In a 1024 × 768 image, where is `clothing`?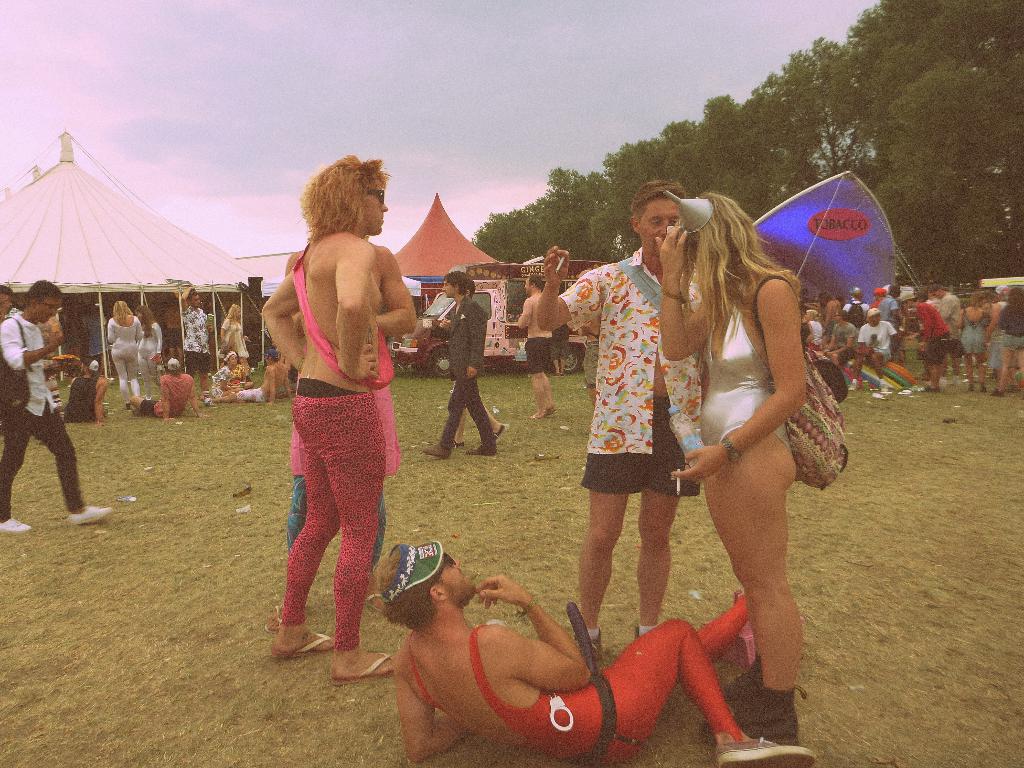
(177,306,208,356).
